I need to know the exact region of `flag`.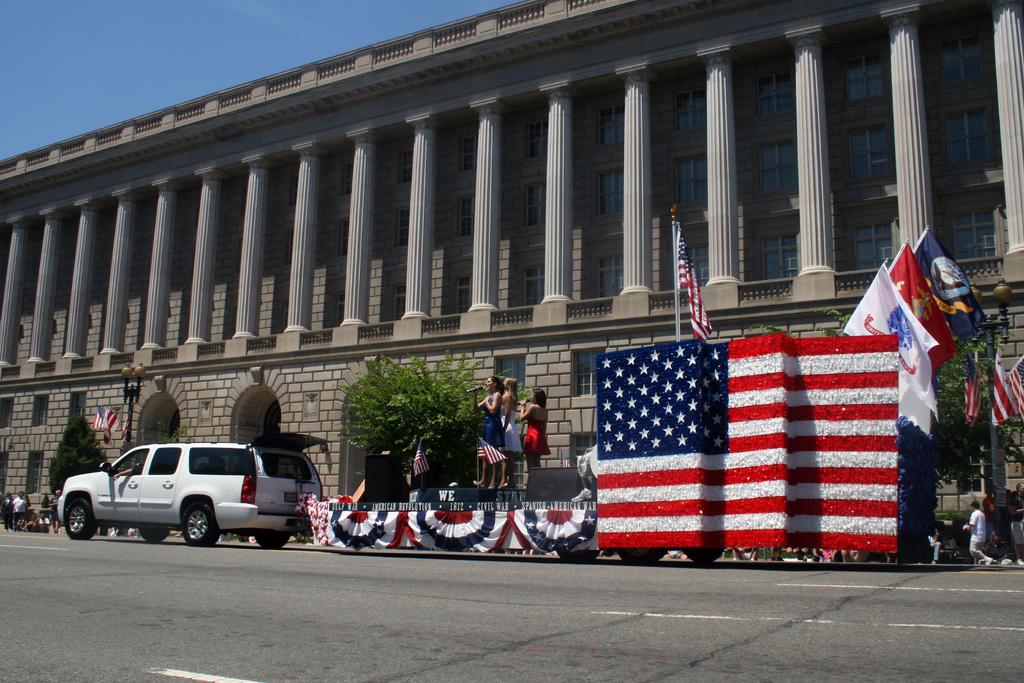
Region: [x1=474, y1=436, x2=506, y2=470].
